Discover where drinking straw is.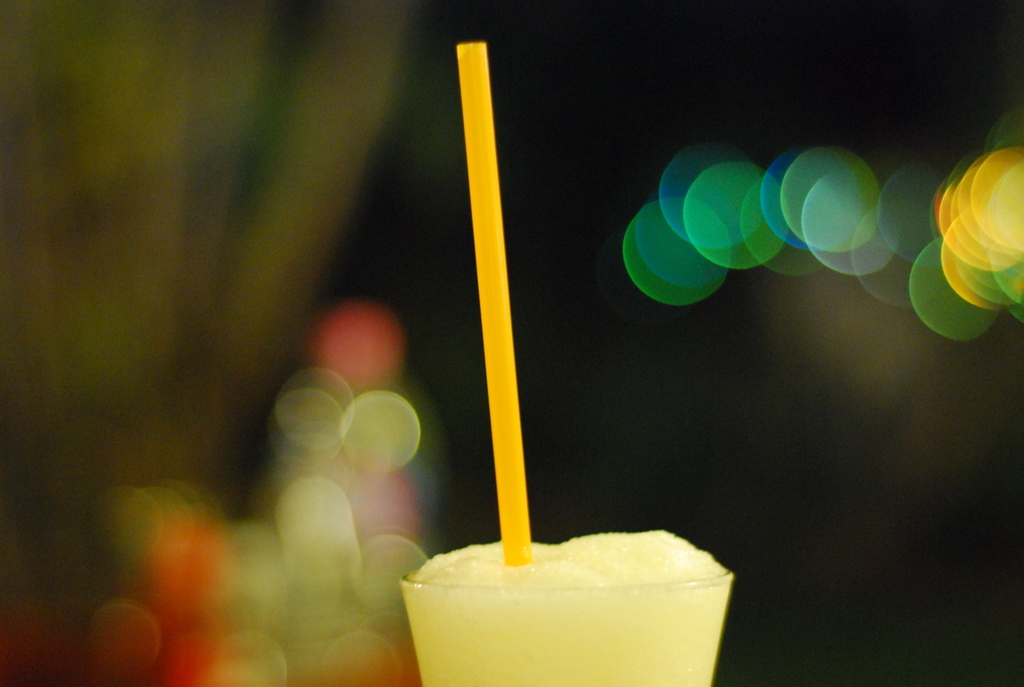
Discovered at x1=454 y1=41 x2=533 y2=563.
